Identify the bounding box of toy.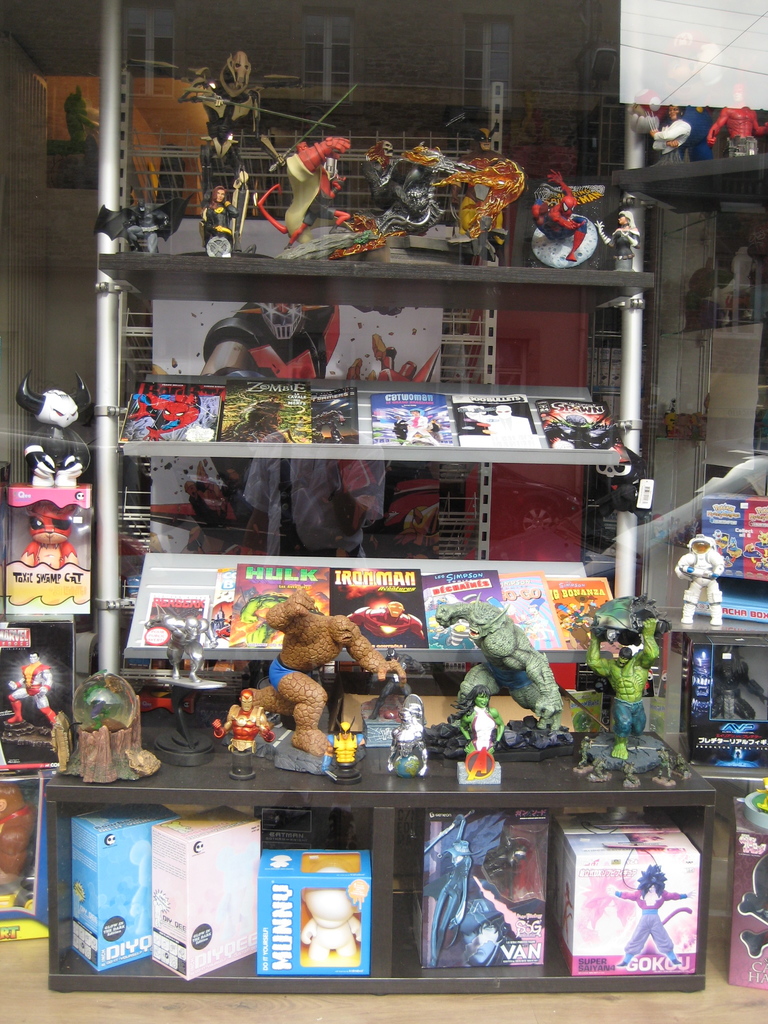
x1=419, y1=596, x2=582, y2=755.
